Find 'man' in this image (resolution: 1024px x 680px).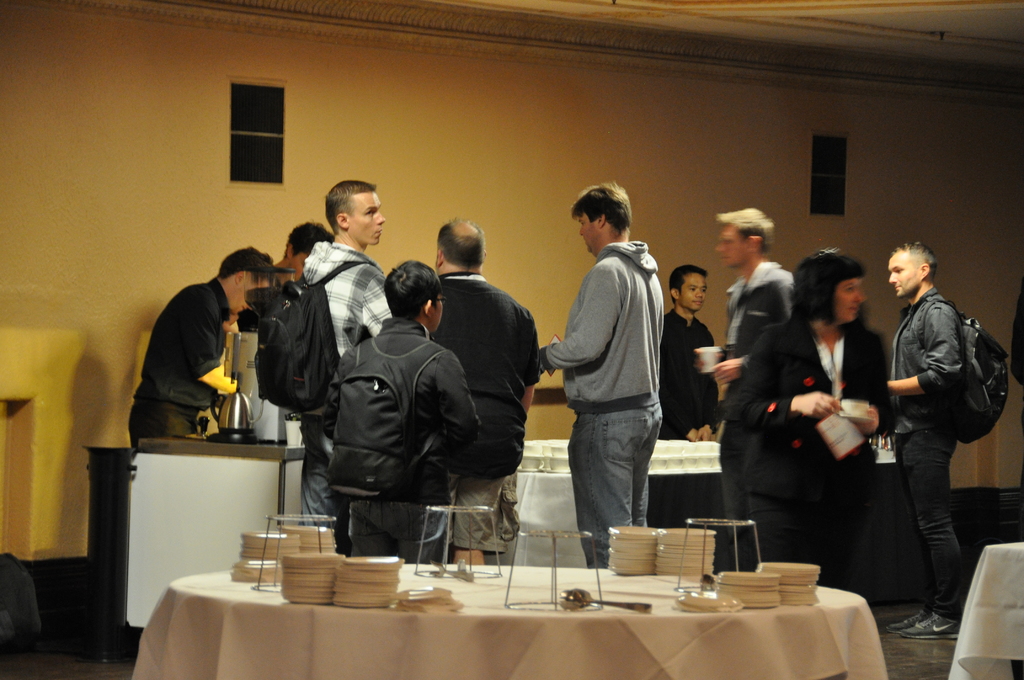
left=298, top=177, right=388, bottom=529.
